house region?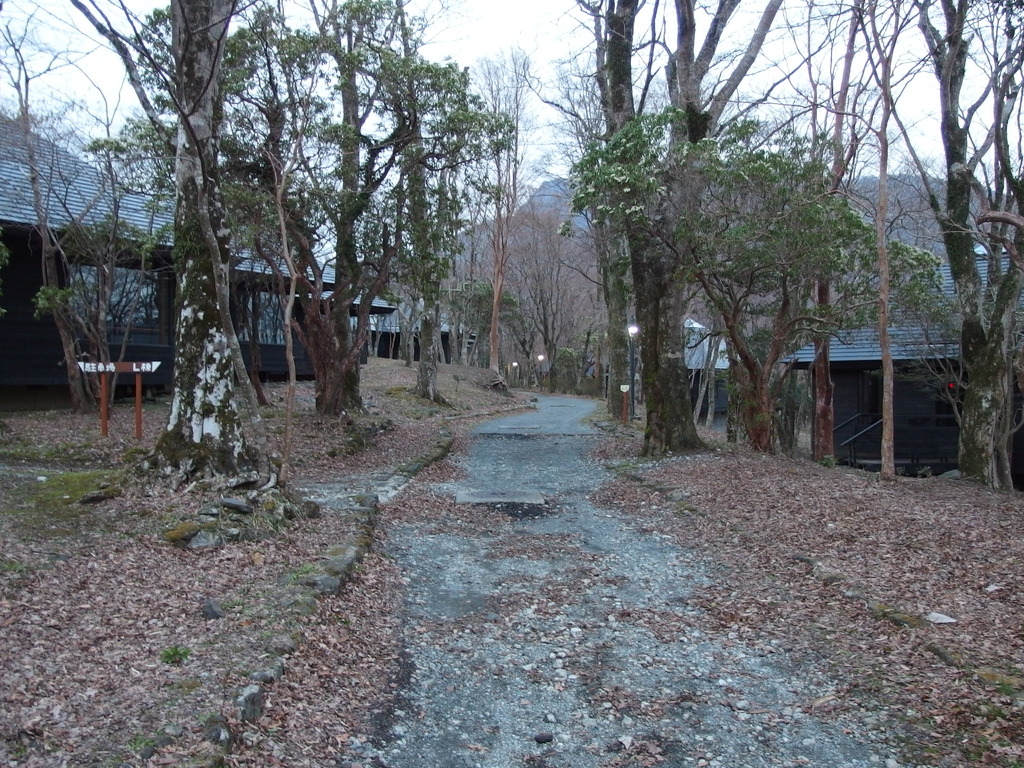
box(350, 285, 472, 367)
